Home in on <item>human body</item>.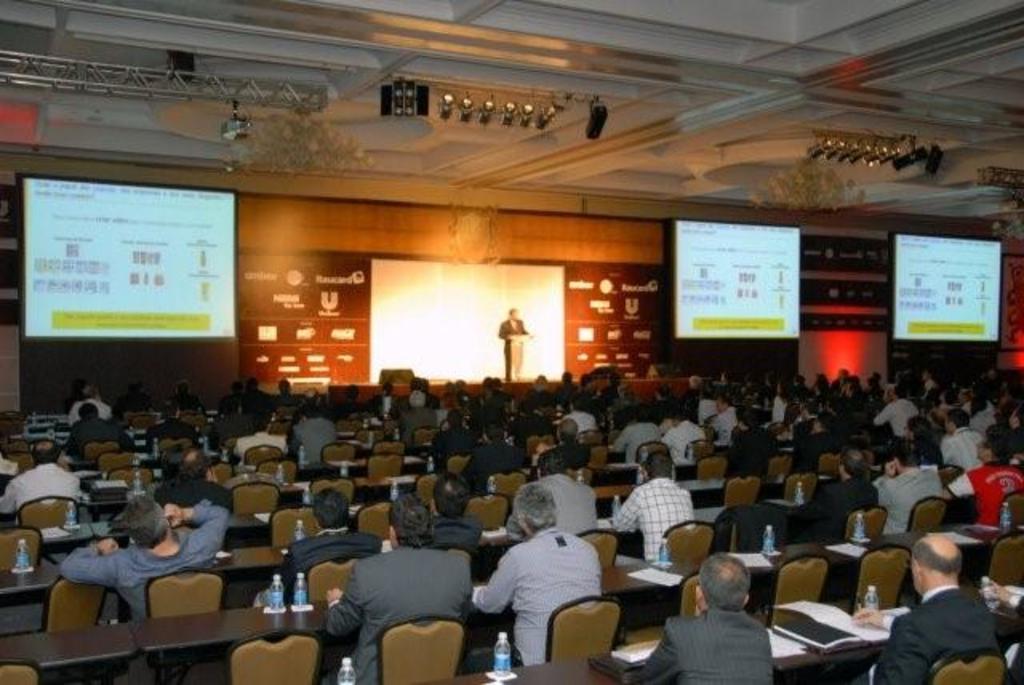
Homed in at (x1=0, y1=437, x2=86, y2=523).
